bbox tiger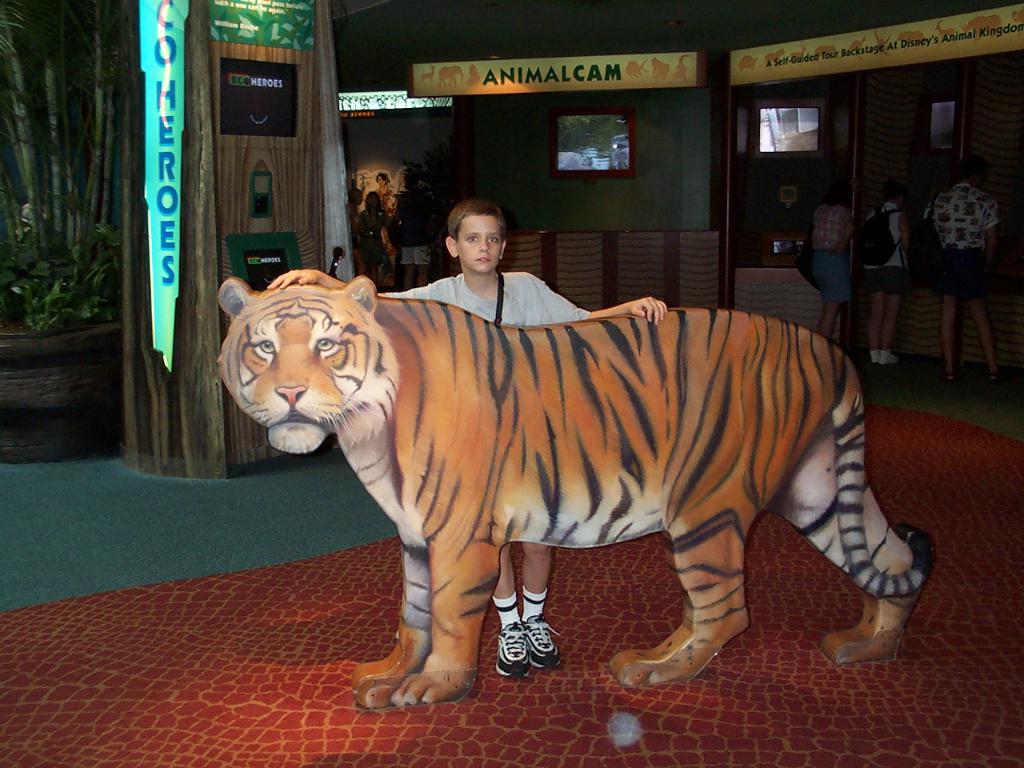
{"left": 209, "top": 270, "right": 937, "bottom": 710}
